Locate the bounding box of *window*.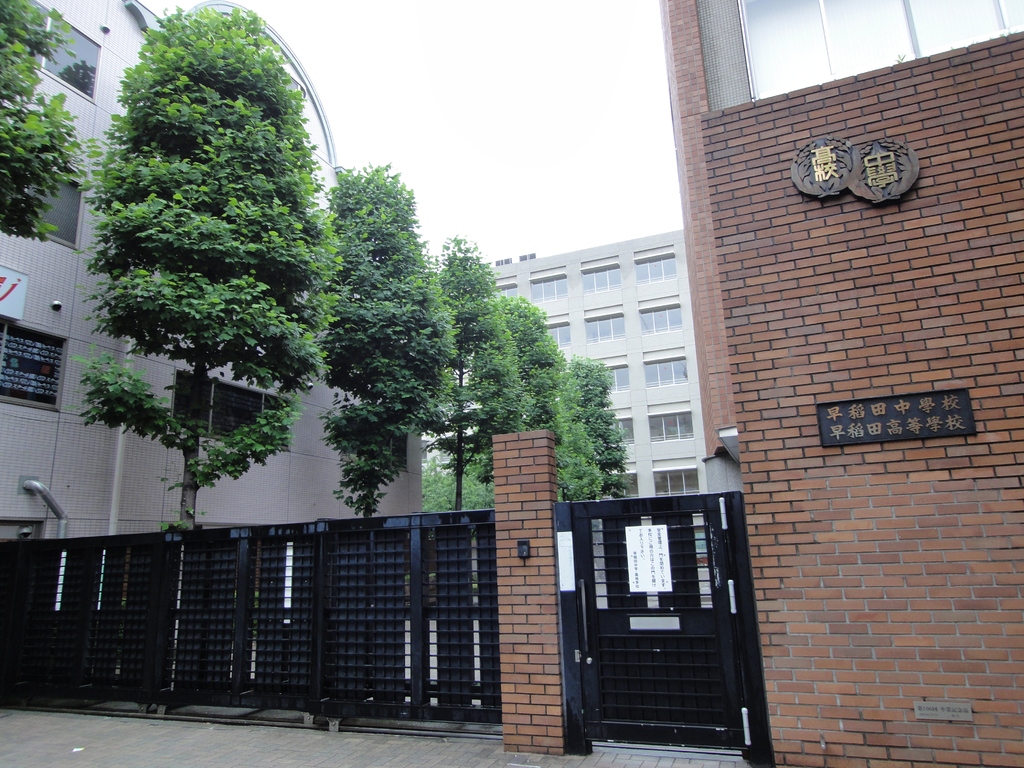
Bounding box: bbox(531, 274, 568, 303).
